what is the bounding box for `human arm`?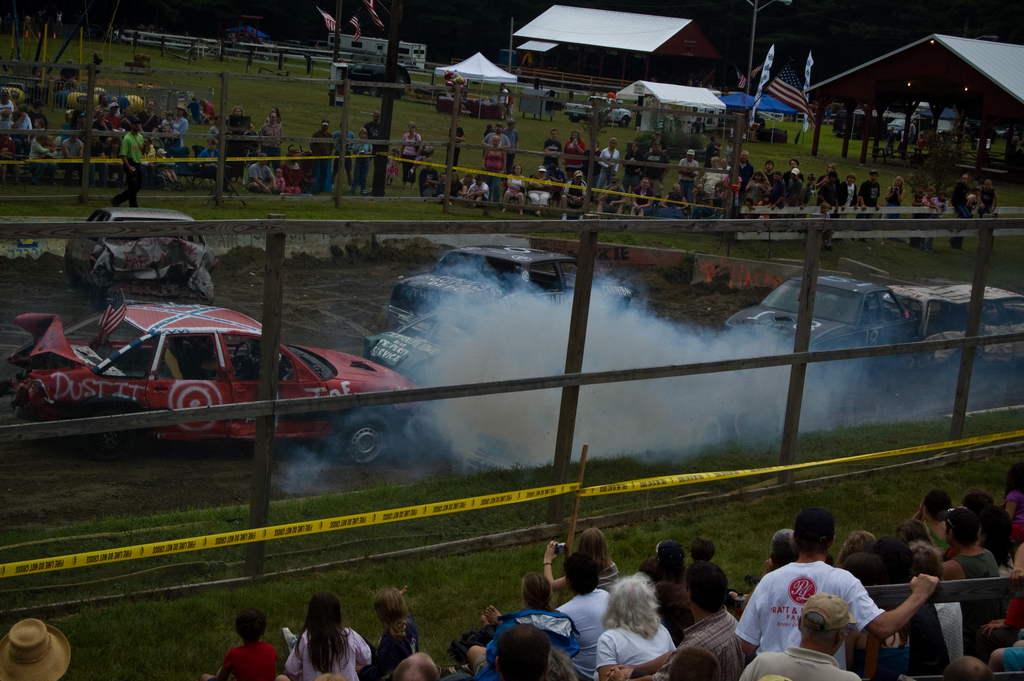
600, 648, 670, 678.
